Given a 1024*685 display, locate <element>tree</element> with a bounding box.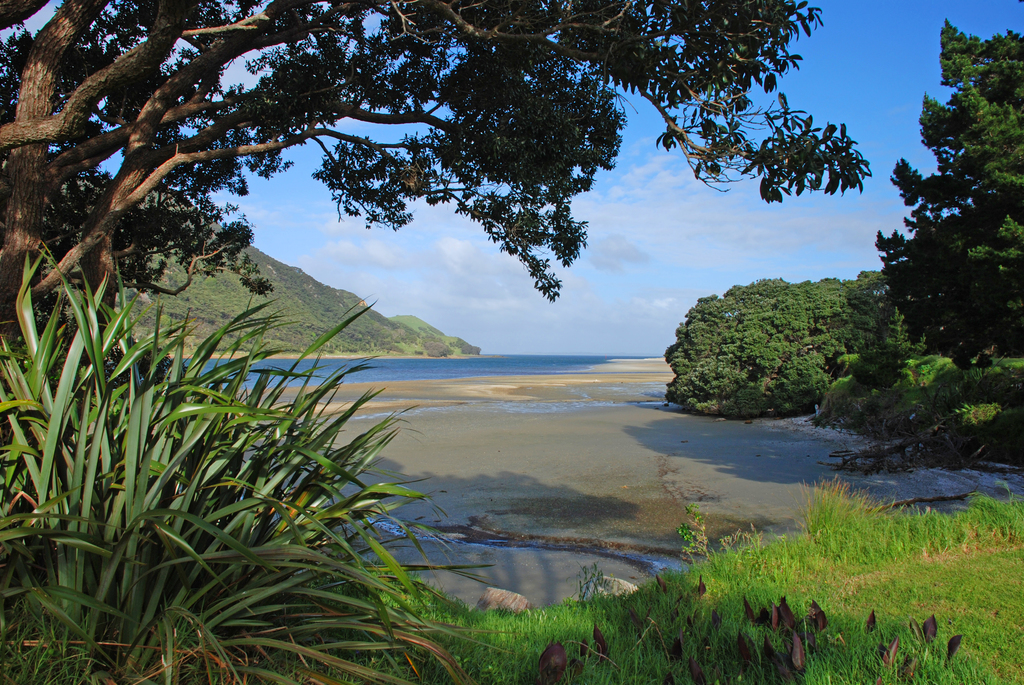
Located: (877, 305, 916, 363).
